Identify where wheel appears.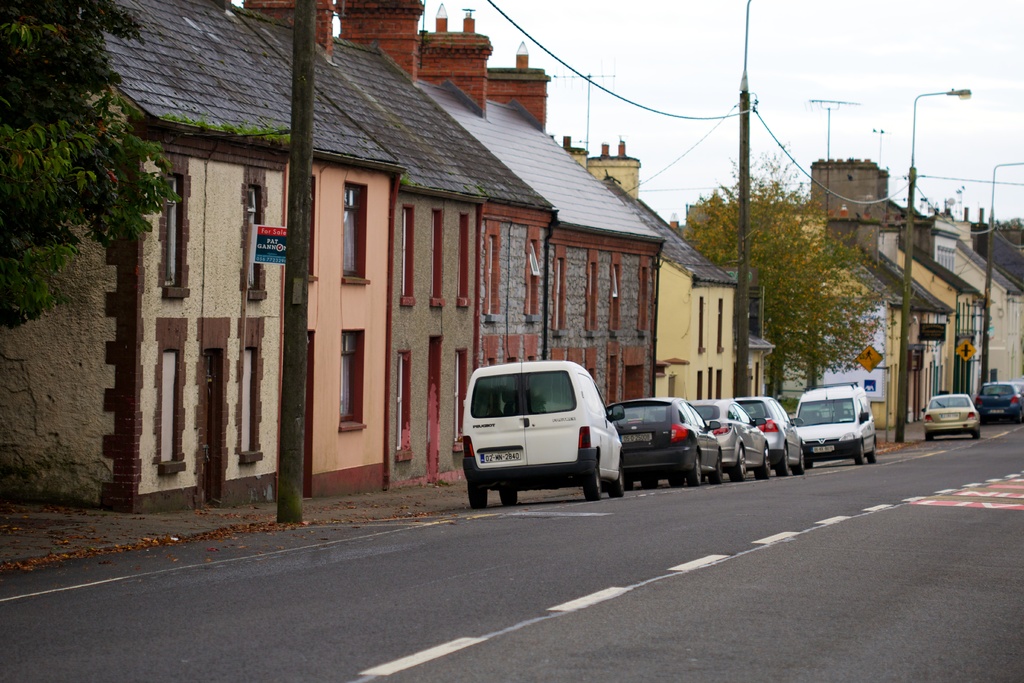
Appears at (left=626, top=479, right=633, bottom=490).
